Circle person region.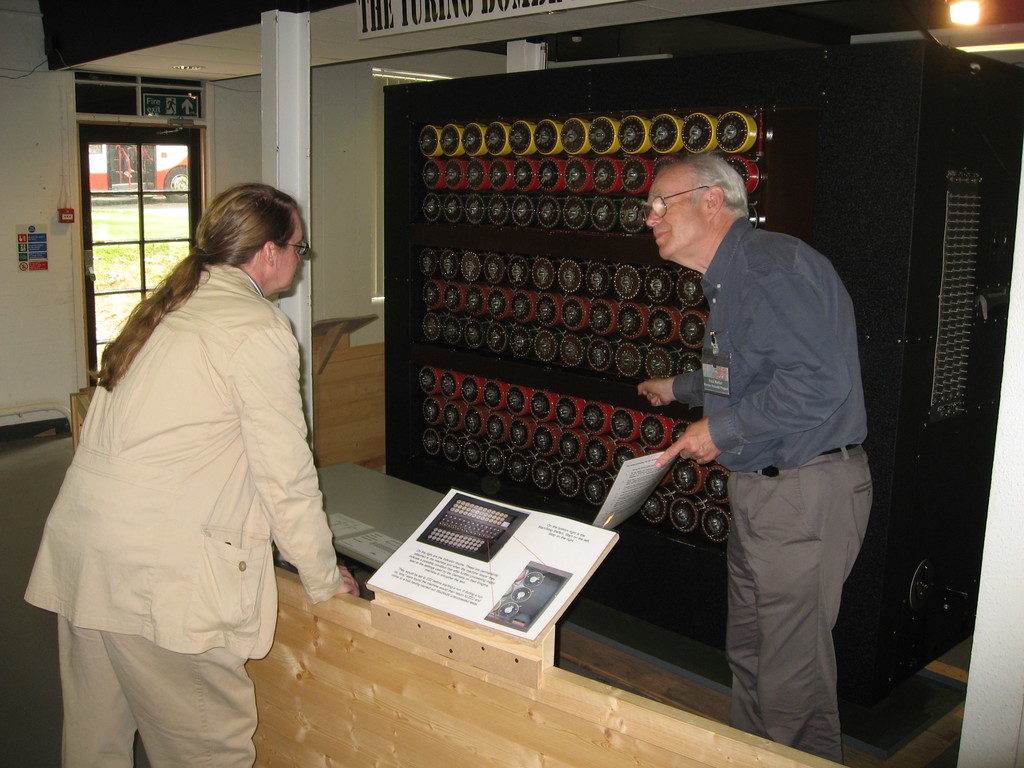
Region: <region>668, 127, 893, 767</region>.
